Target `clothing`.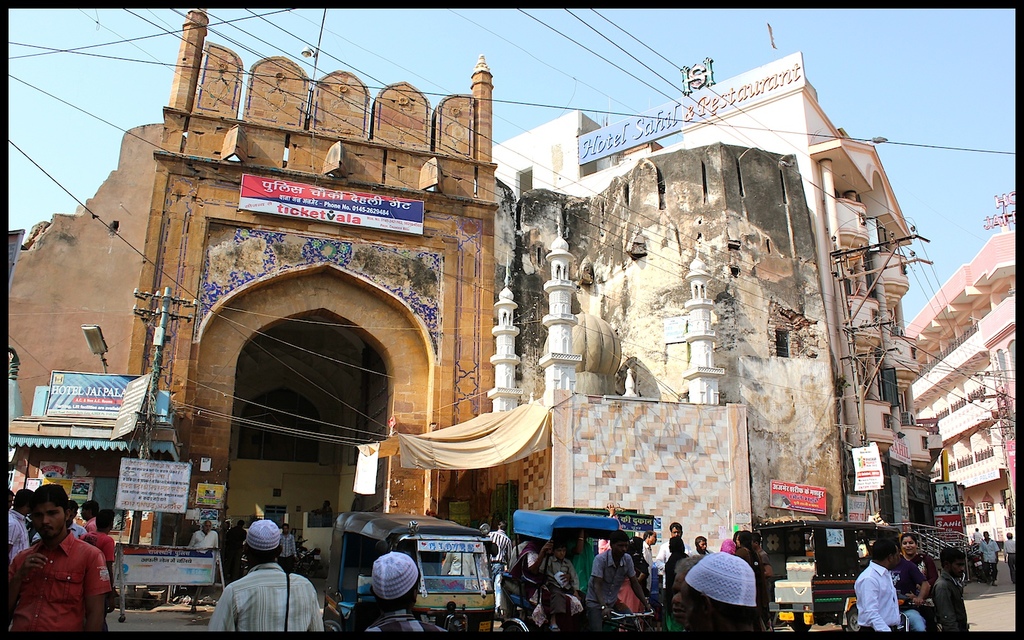
Target region: bbox=(8, 511, 34, 556).
